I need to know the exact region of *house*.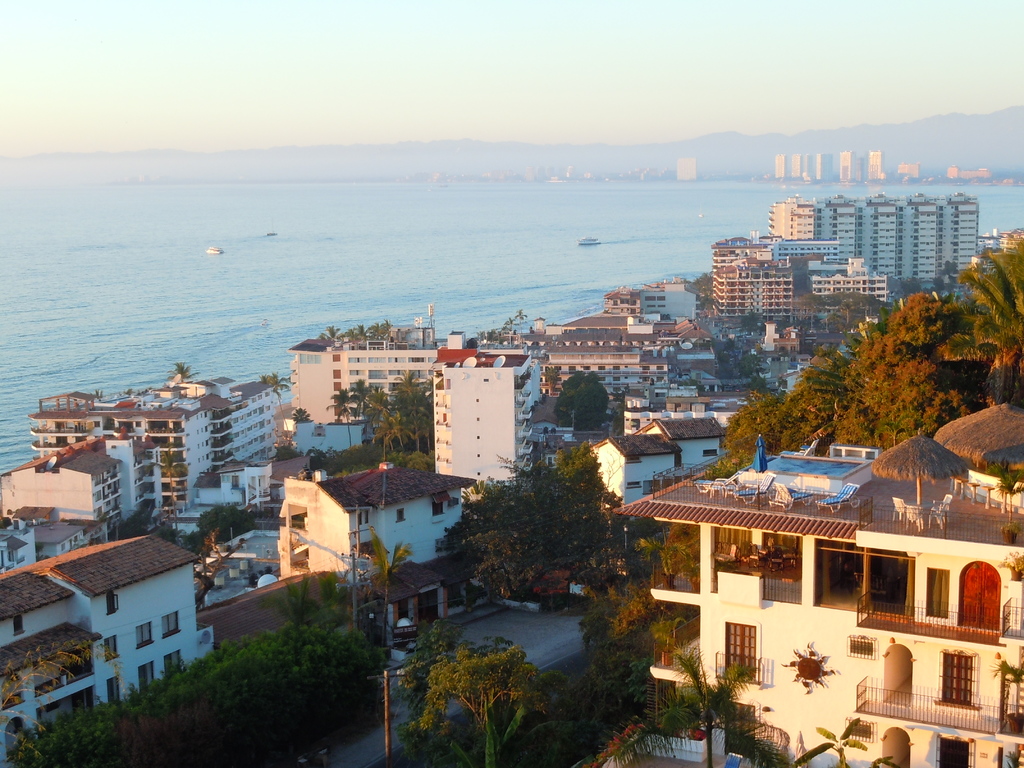
Region: (x1=200, y1=470, x2=281, y2=543).
